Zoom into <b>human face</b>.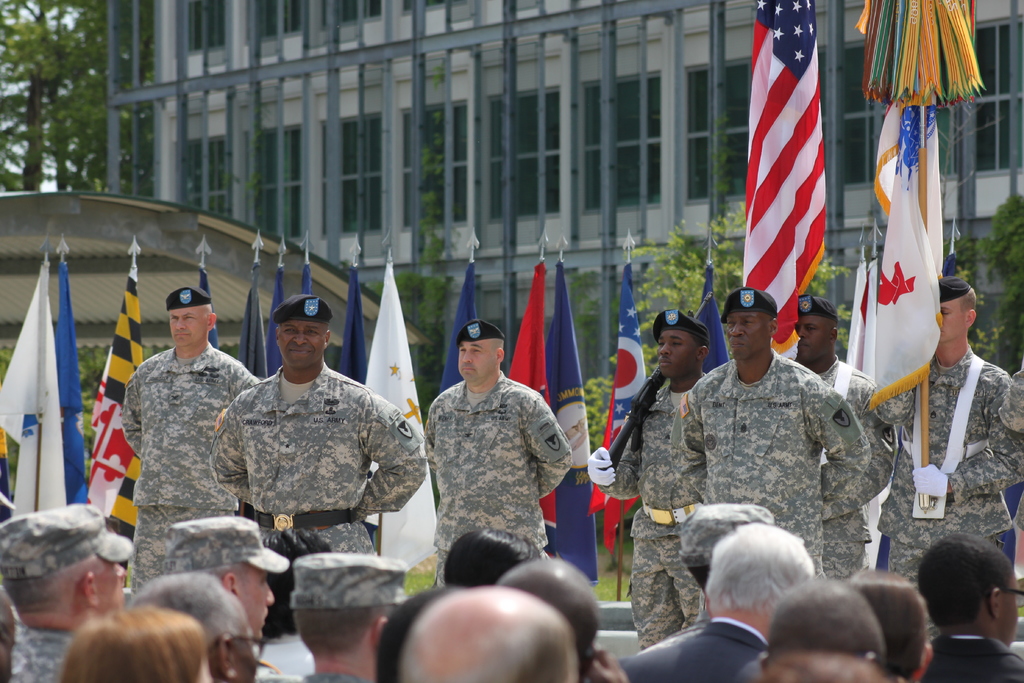
Zoom target: Rect(724, 309, 769, 355).
